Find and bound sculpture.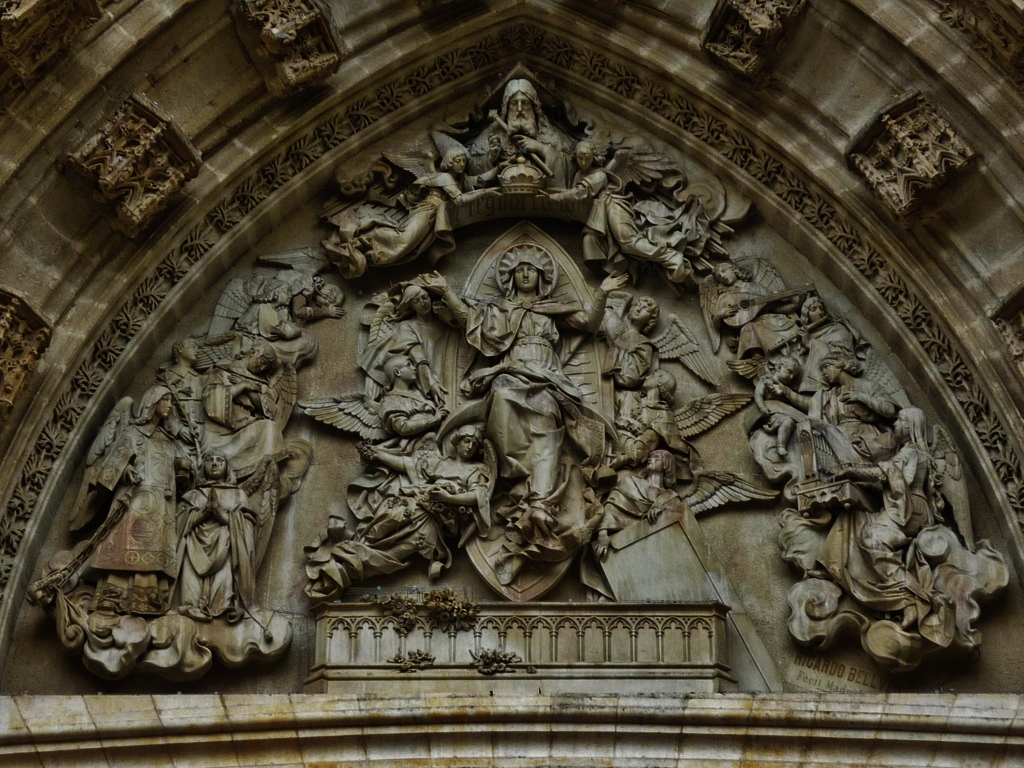
Bound: box(326, 220, 686, 632).
